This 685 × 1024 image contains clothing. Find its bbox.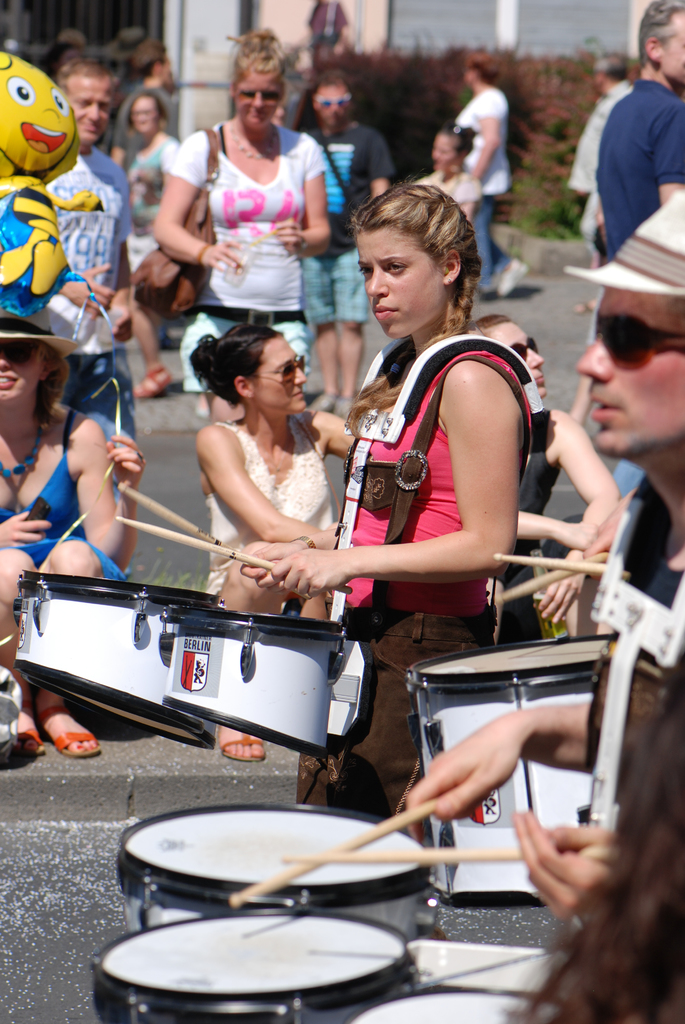
left=561, top=185, right=684, bottom=295.
